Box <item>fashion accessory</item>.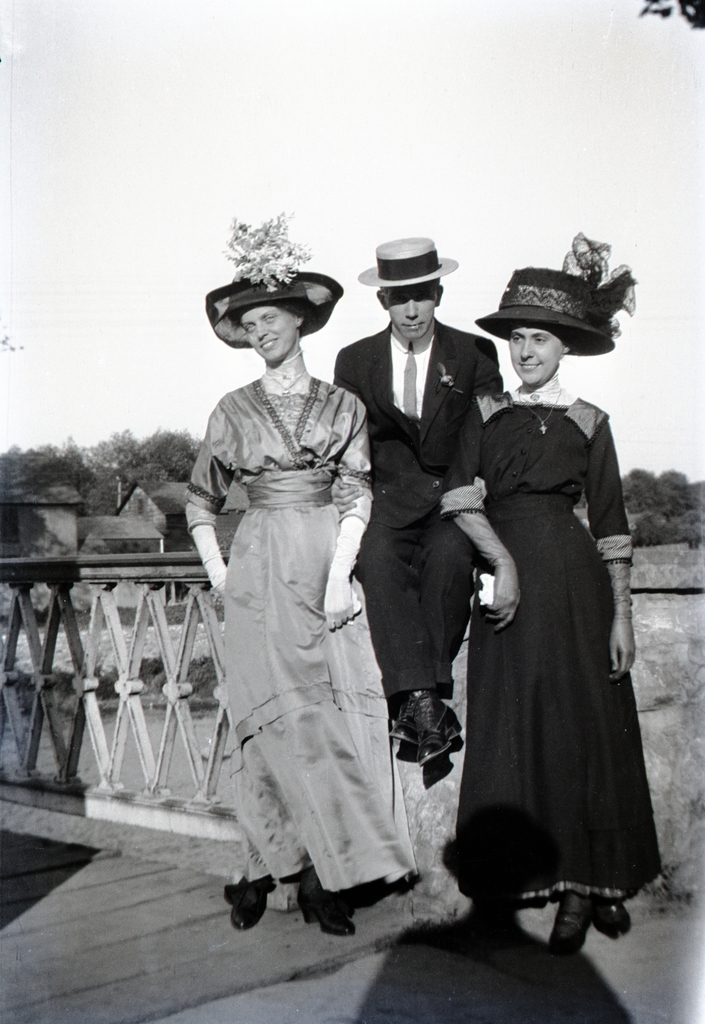
(x1=521, y1=378, x2=567, y2=431).
